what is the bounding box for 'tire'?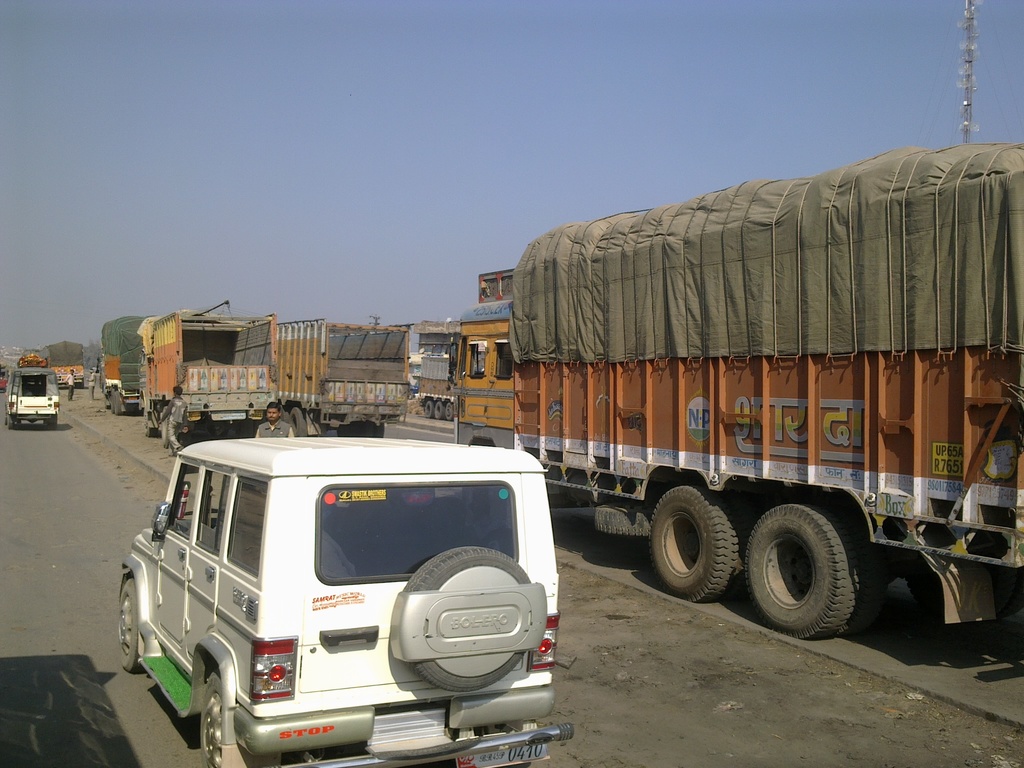
[739,499,861,643].
